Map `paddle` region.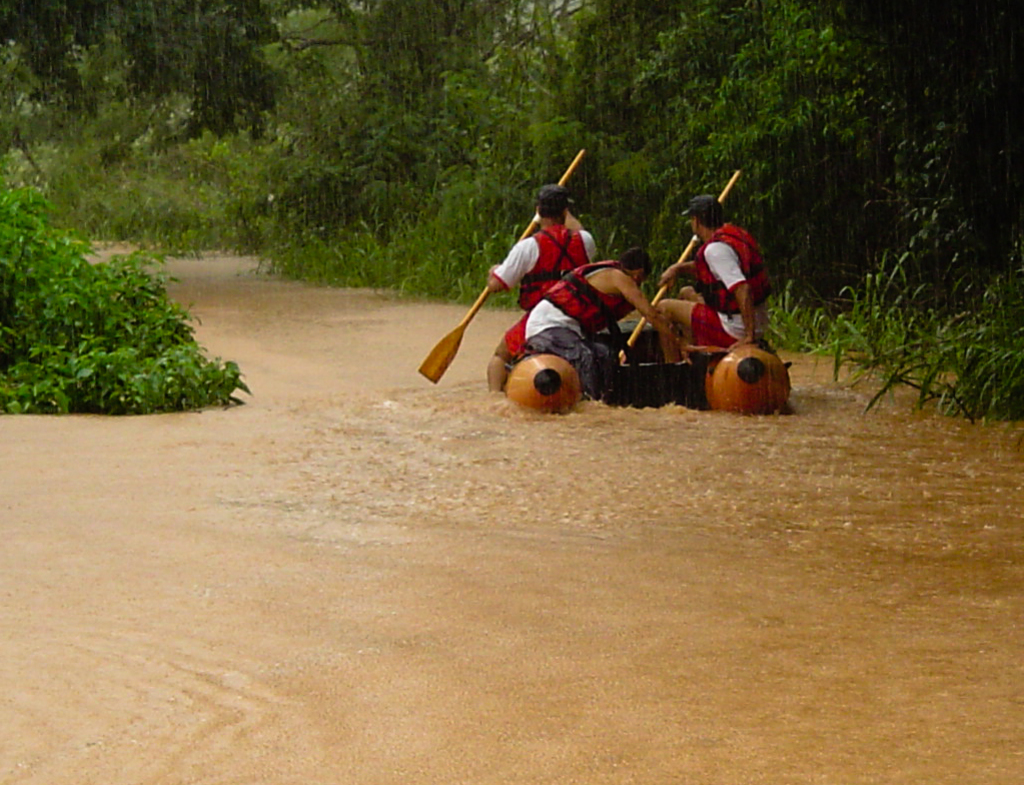
Mapped to rect(421, 147, 589, 384).
